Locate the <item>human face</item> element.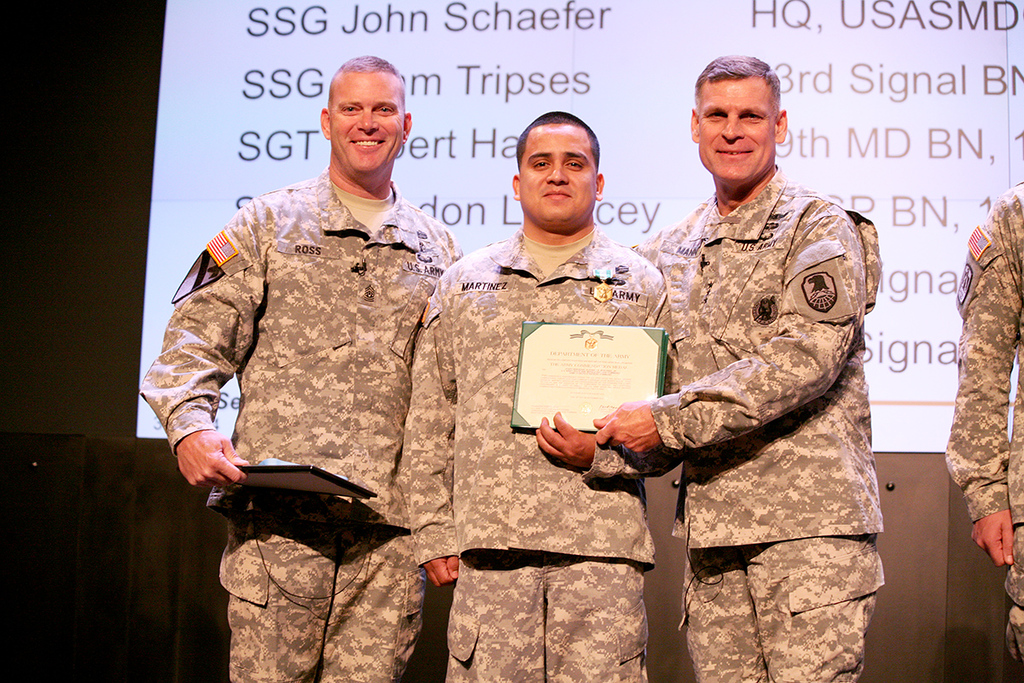
Element bbox: region(330, 72, 406, 175).
